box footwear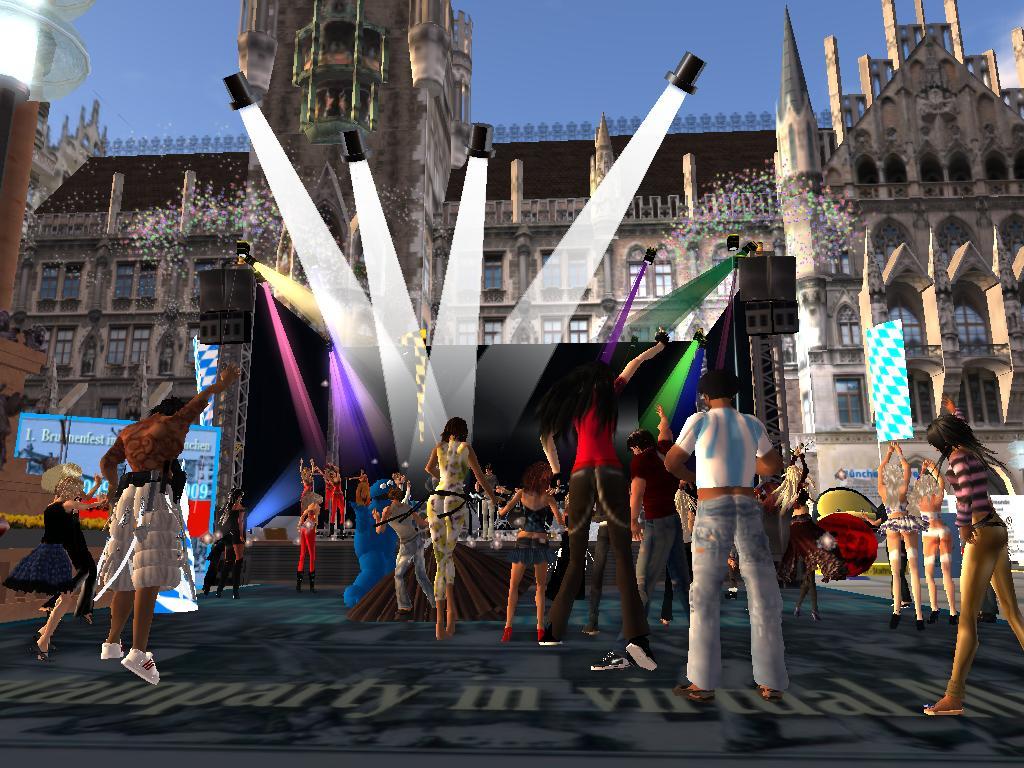
[914, 613, 923, 629]
